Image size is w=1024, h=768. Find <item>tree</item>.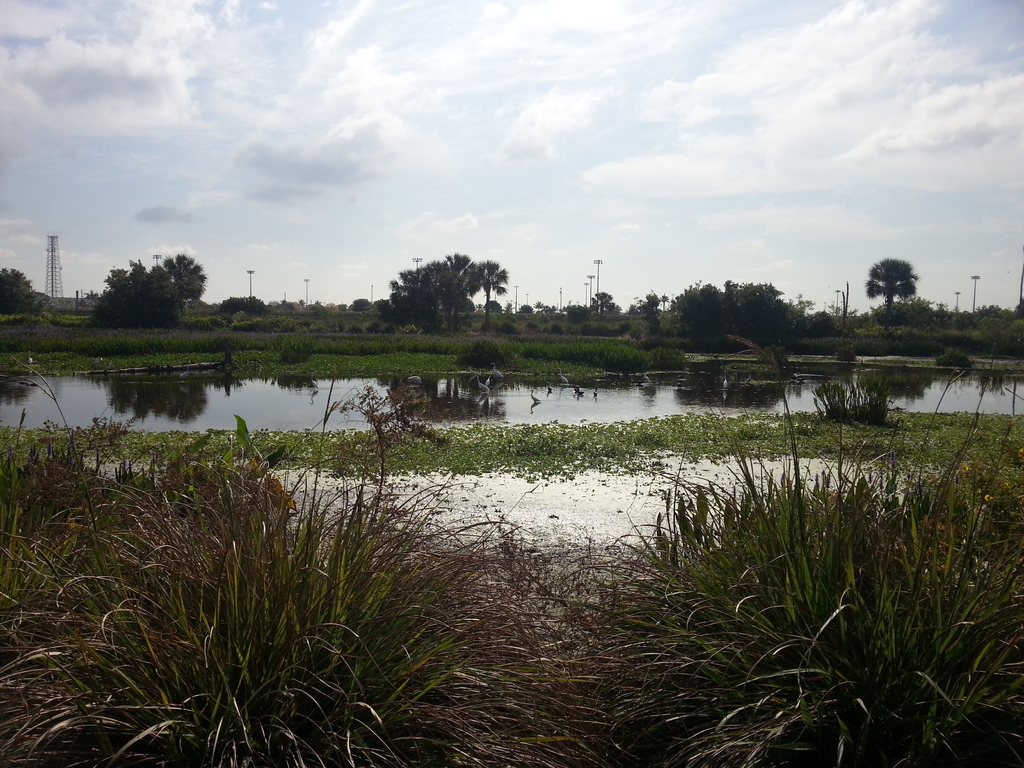
box(161, 250, 205, 319).
